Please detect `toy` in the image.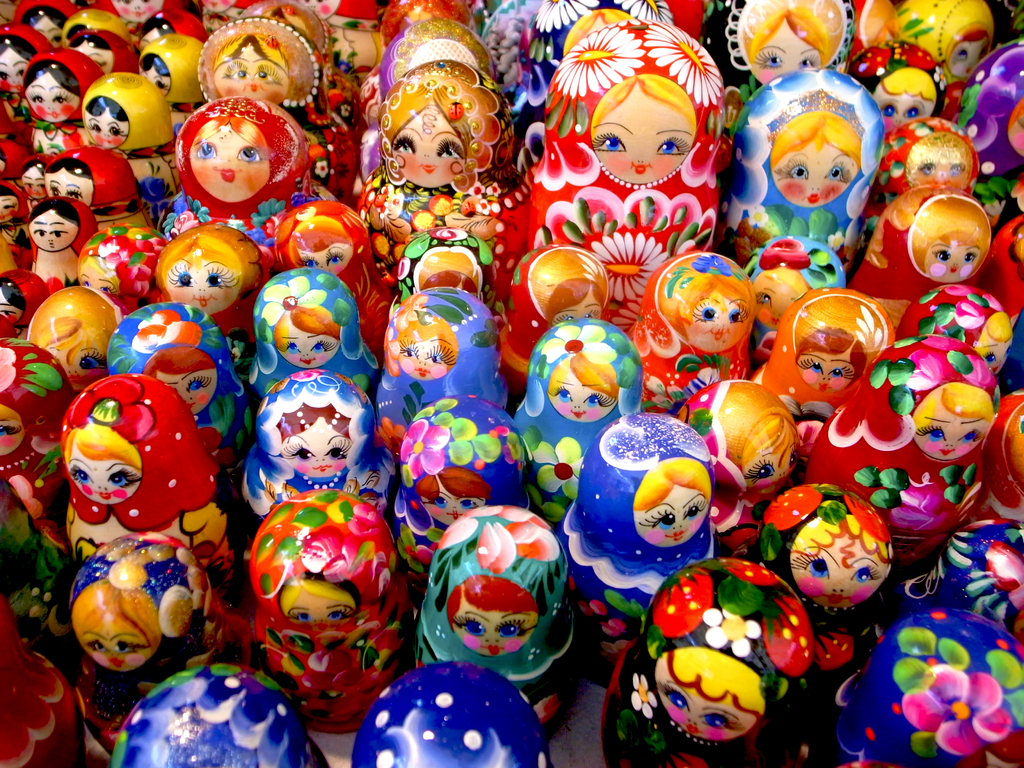
box(977, 211, 1023, 316).
